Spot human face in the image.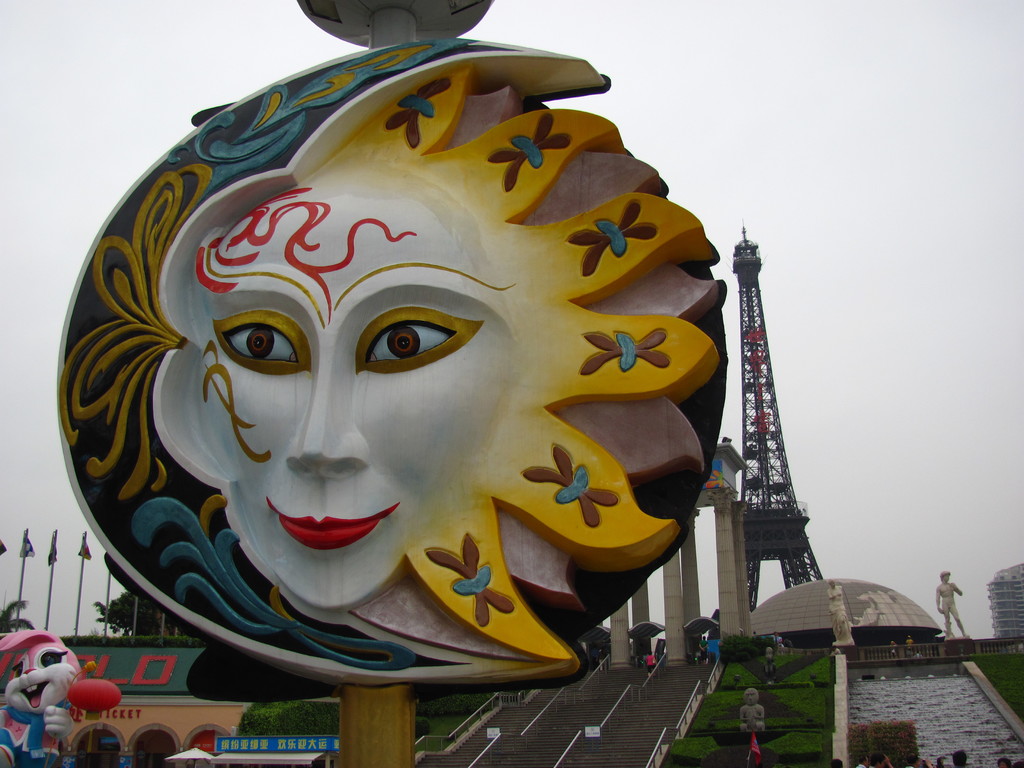
human face found at Rect(829, 581, 833, 587).
